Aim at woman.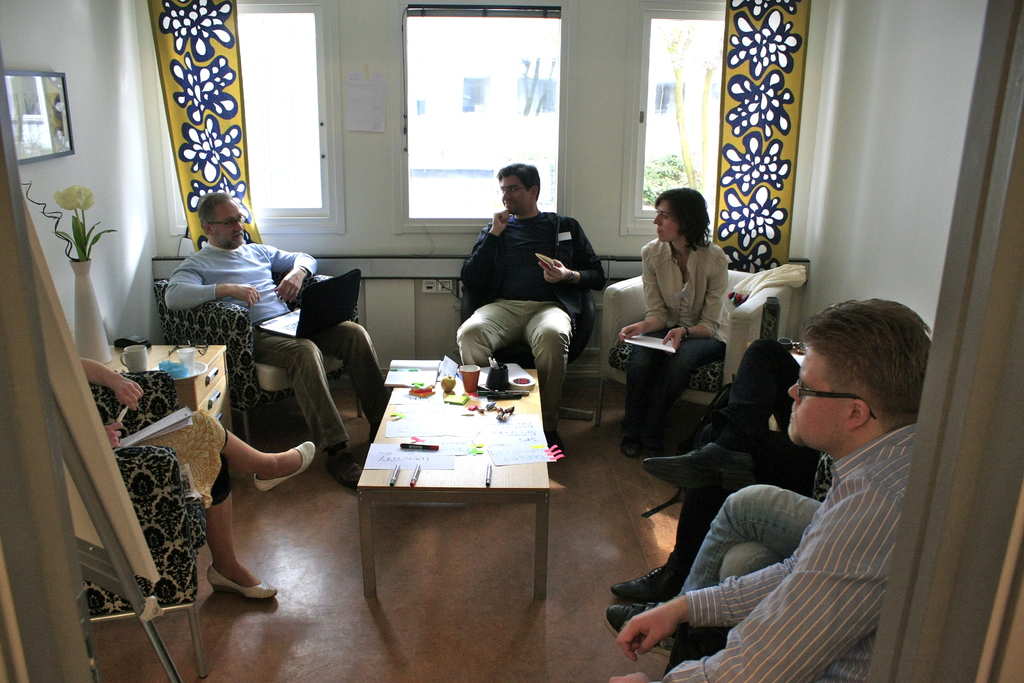
Aimed at [625,189,750,477].
